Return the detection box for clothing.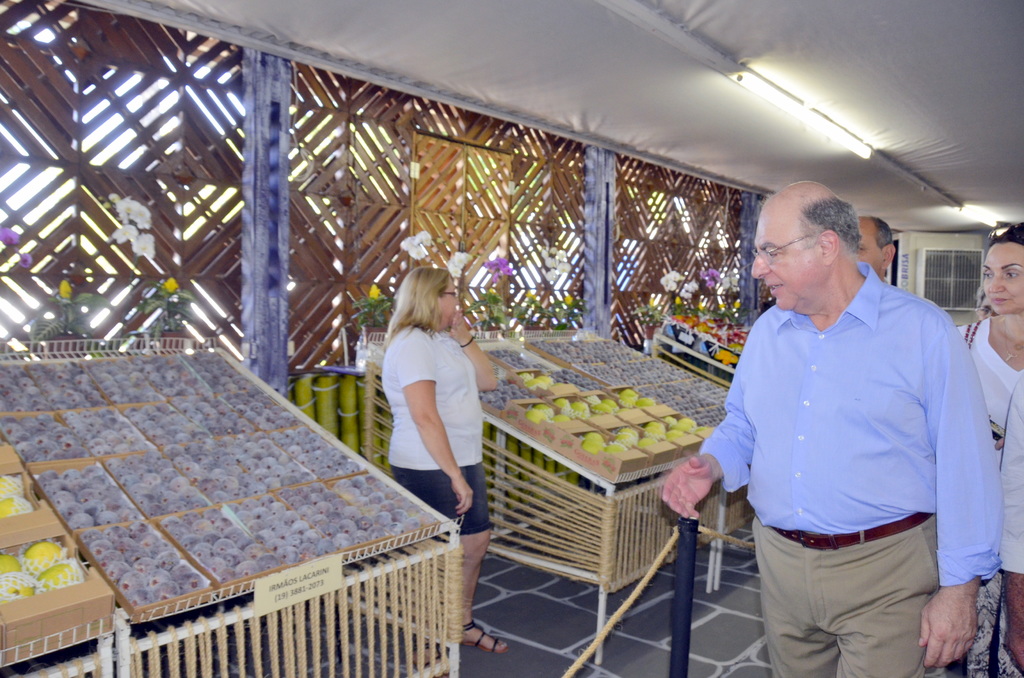
[left=945, top=309, right=1023, bottom=666].
